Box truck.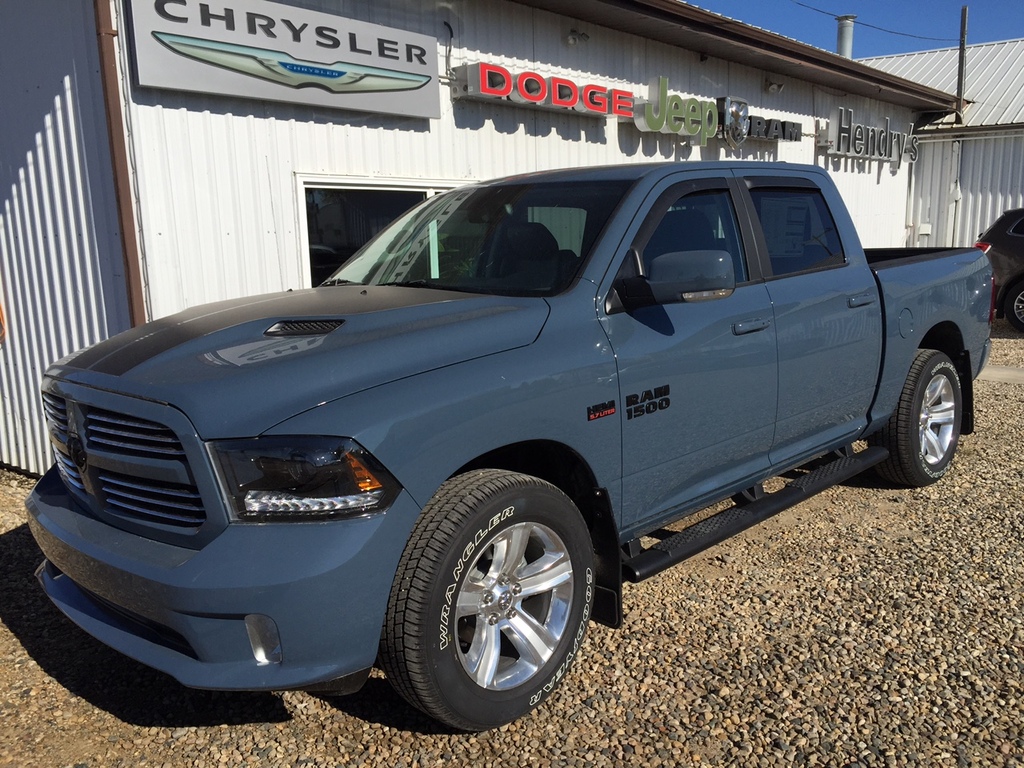
{"x1": 30, "y1": 153, "x2": 1002, "y2": 731}.
